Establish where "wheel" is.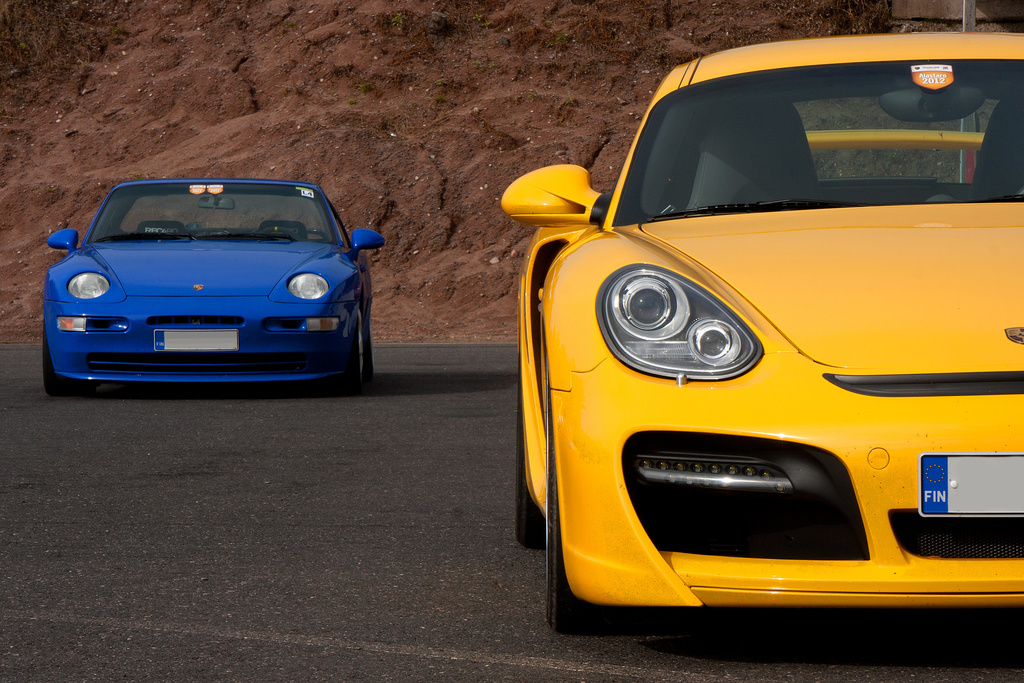
Established at <bbox>343, 305, 373, 385</bbox>.
